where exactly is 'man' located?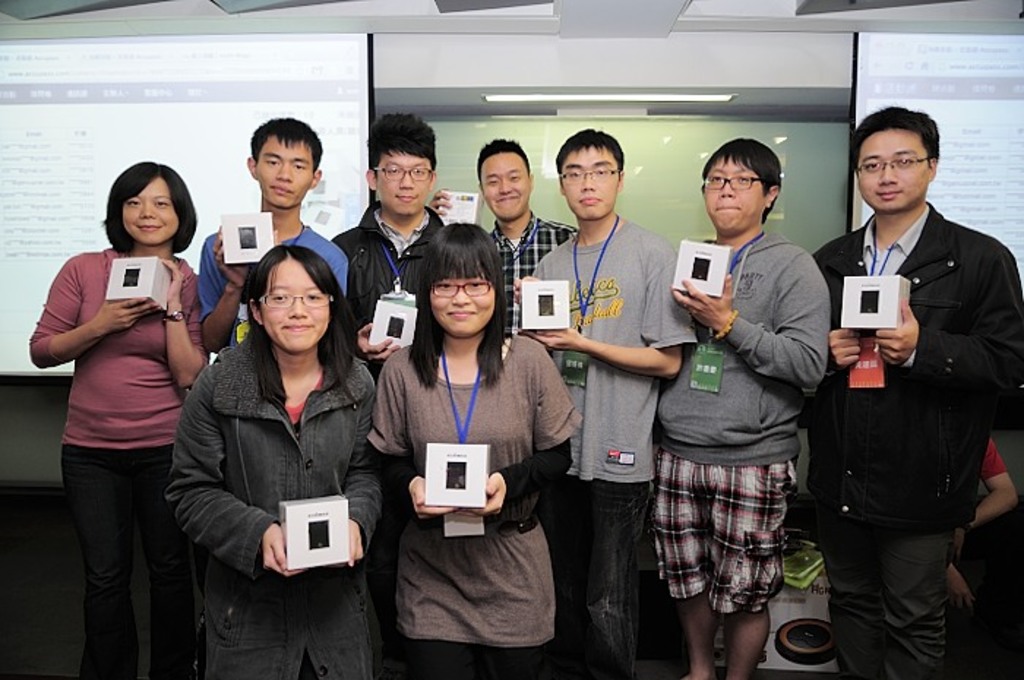
Its bounding box is locate(657, 127, 834, 679).
